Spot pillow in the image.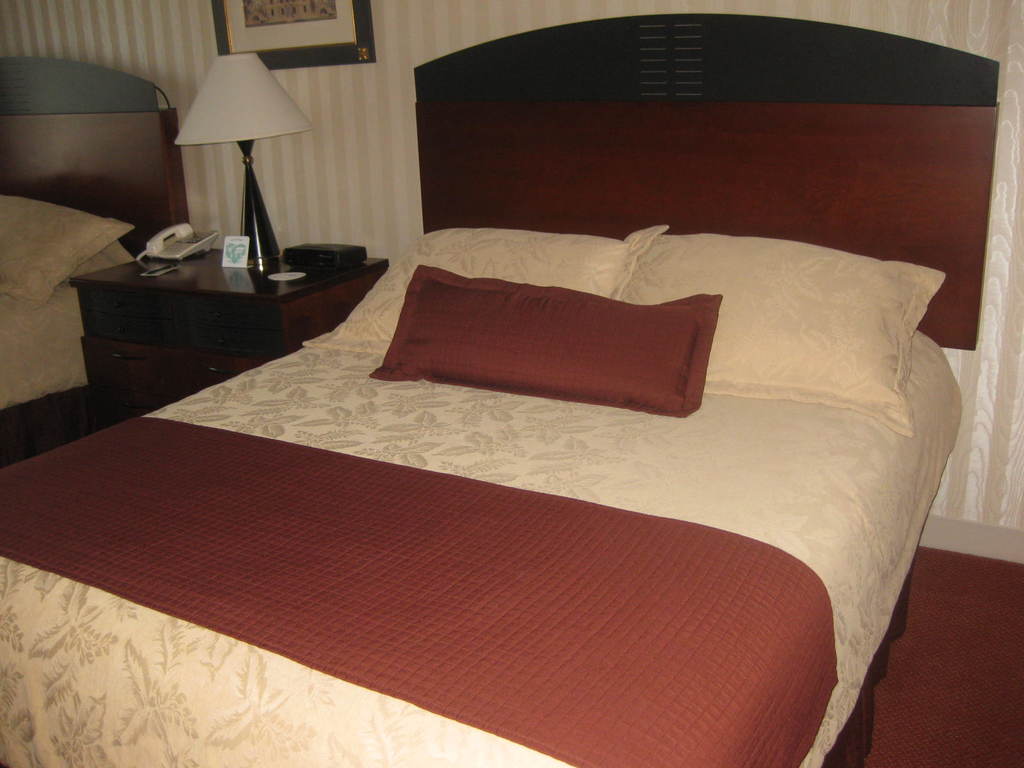
pillow found at locate(617, 228, 952, 433).
